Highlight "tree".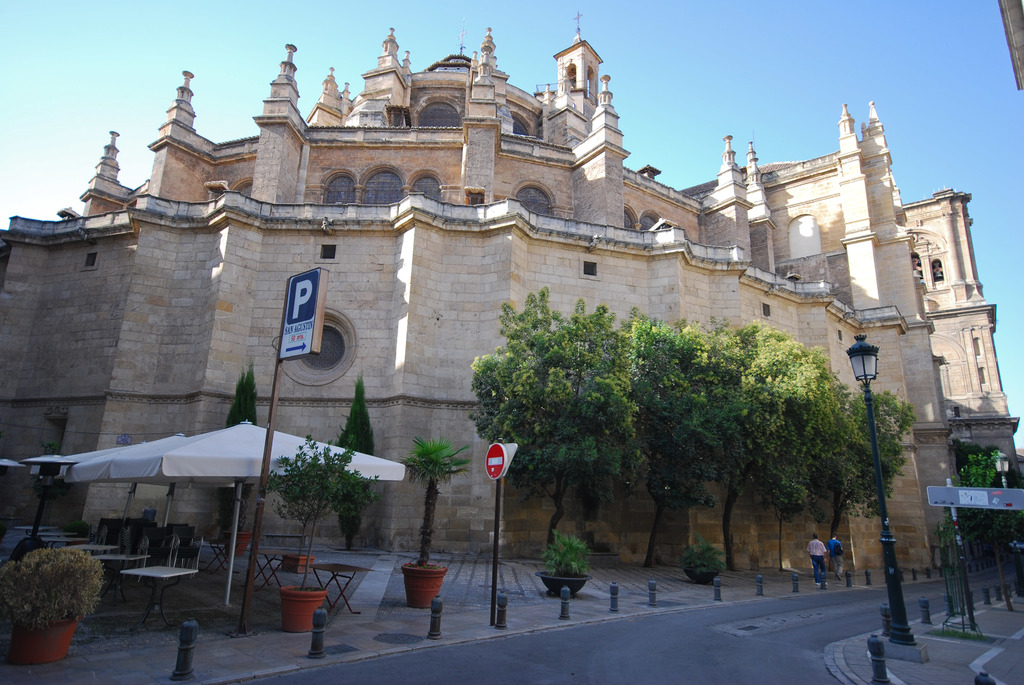
Highlighted region: bbox=(954, 451, 1016, 569).
